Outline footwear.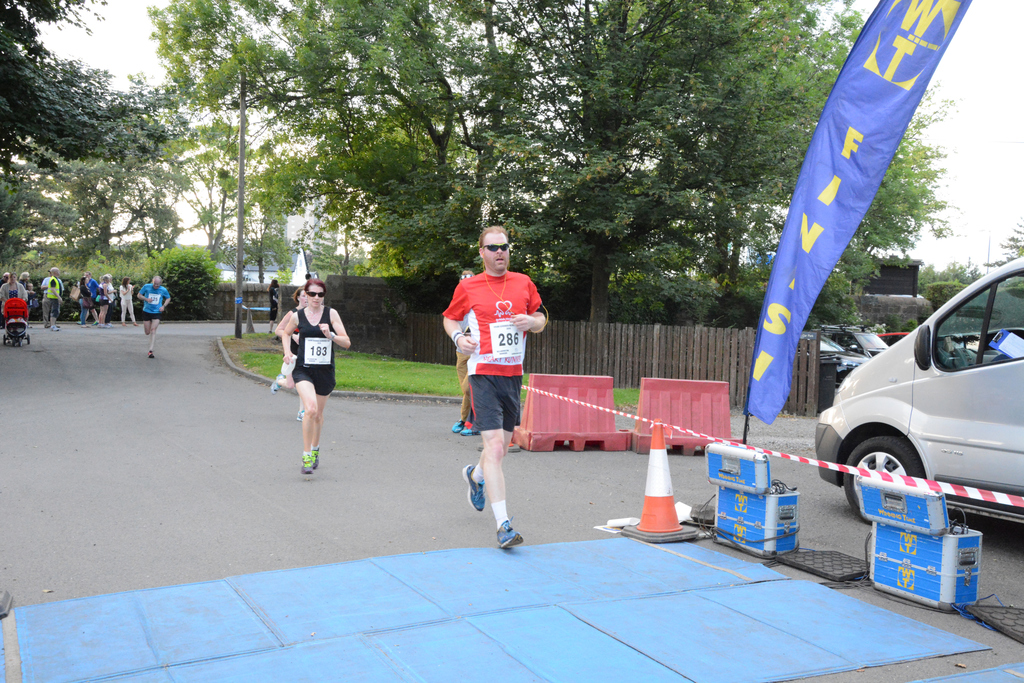
Outline: locate(308, 448, 320, 471).
